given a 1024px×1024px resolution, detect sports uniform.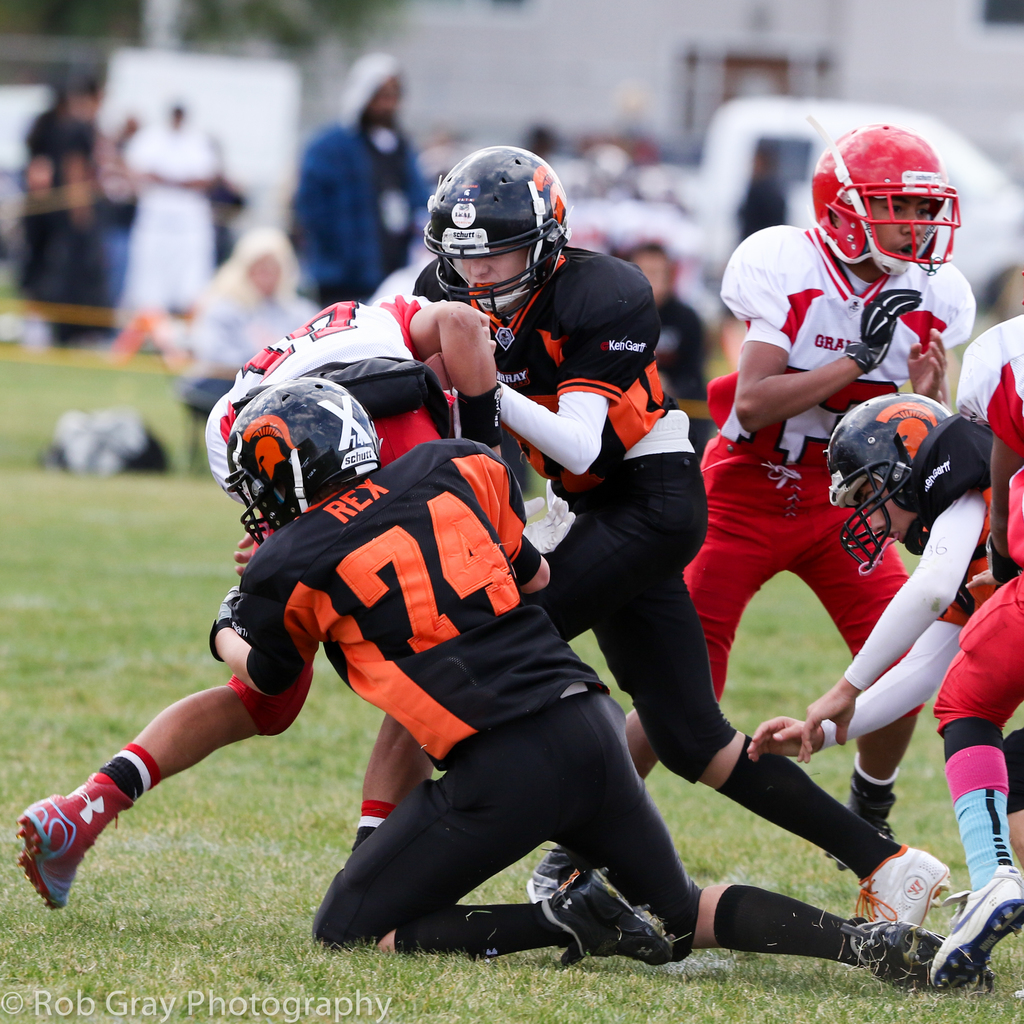
locate(516, 124, 981, 909).
